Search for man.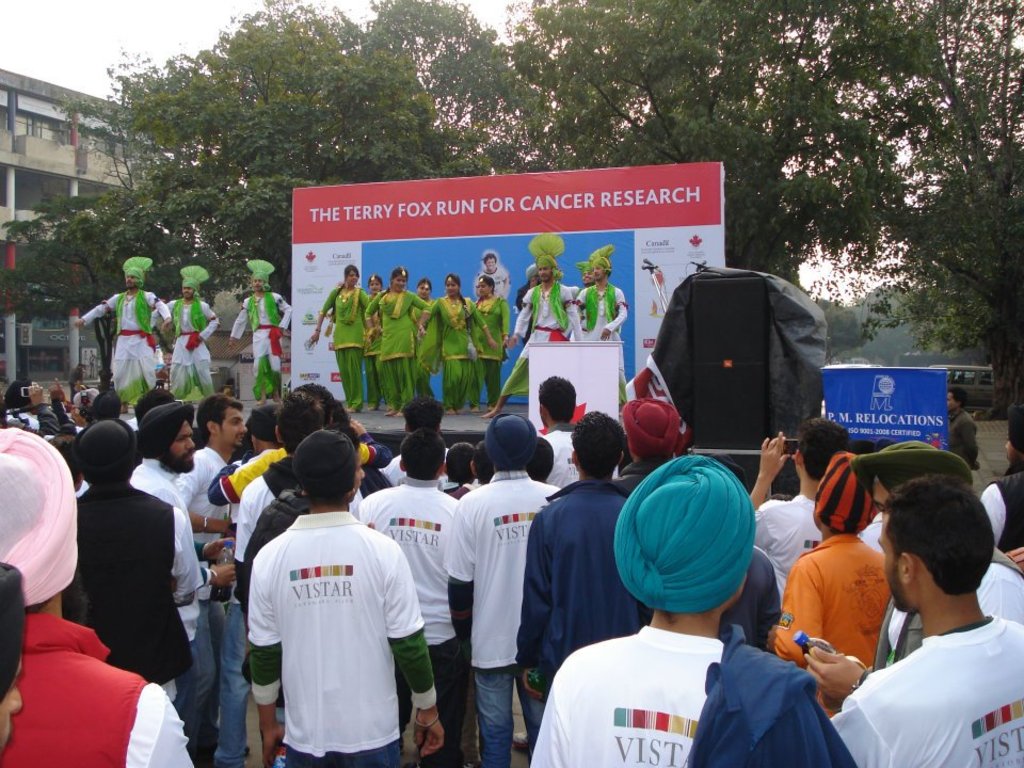
Found at bbox(484, 256, 583, 415).
